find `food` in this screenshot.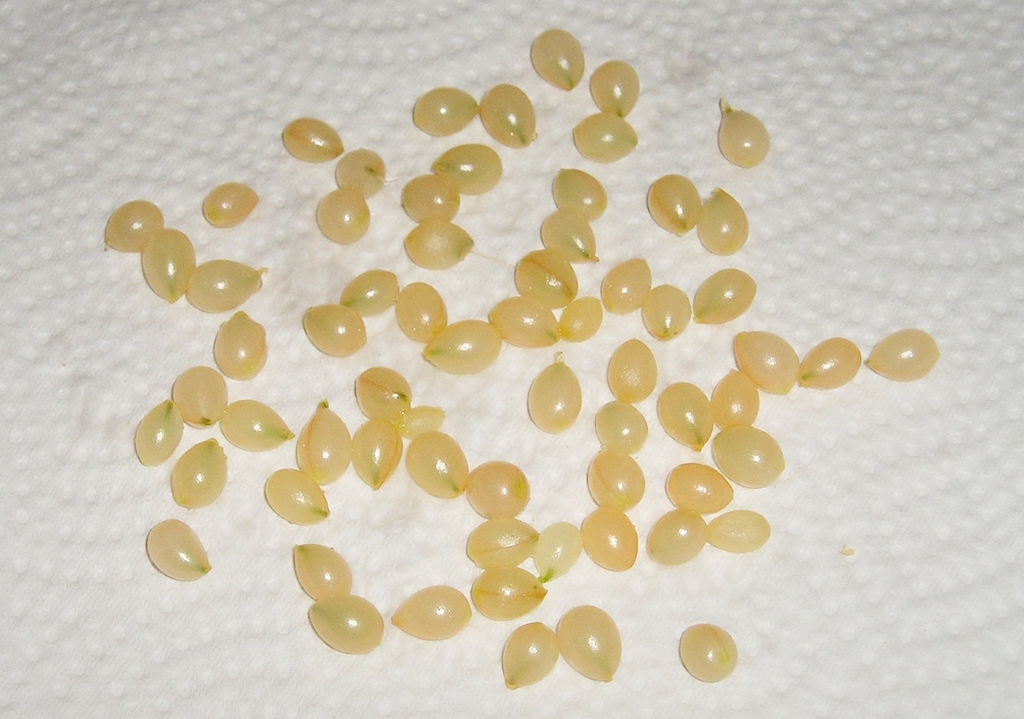
The bounding box for `food` is [x1=464, y1=458, x2=530, y2=522].
